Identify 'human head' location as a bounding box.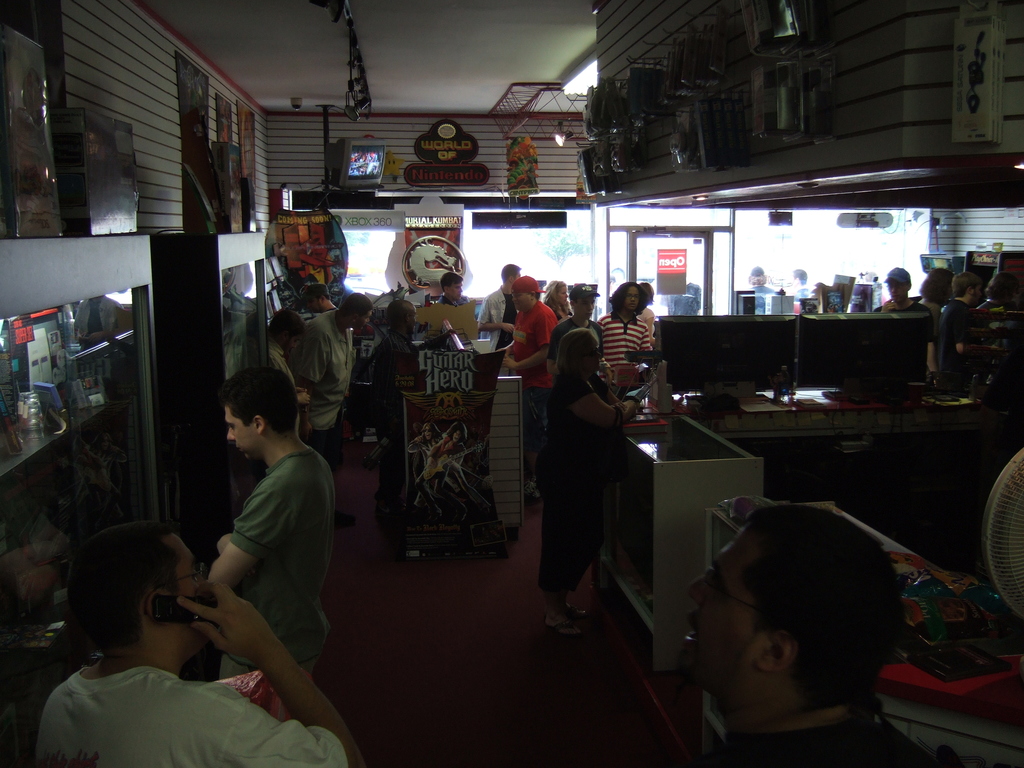
box(640, 280, 655, 303).
